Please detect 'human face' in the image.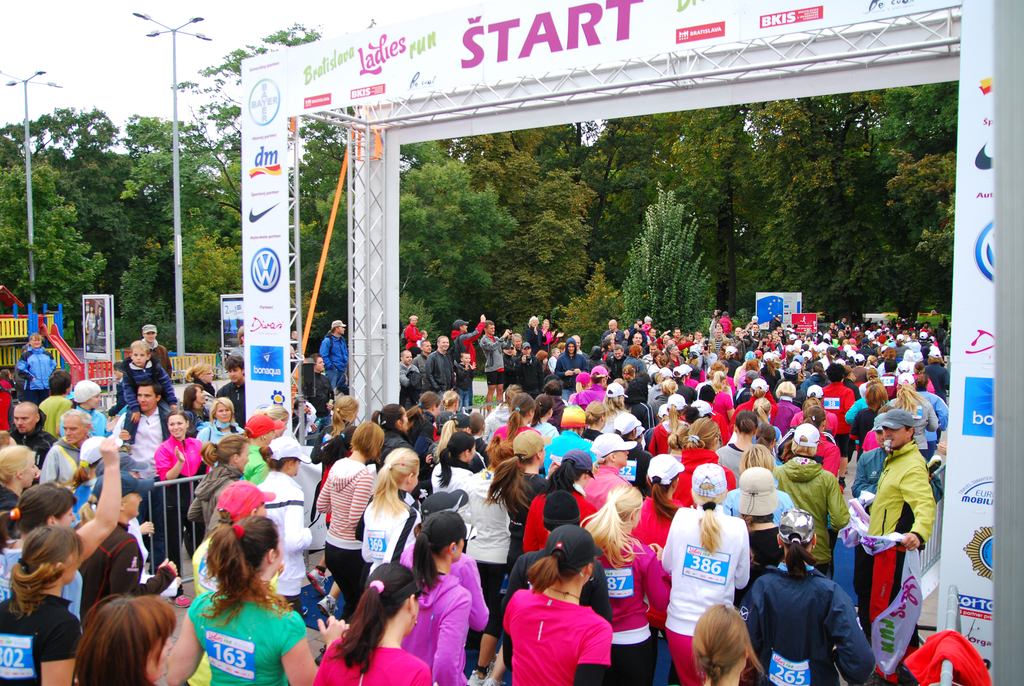
[left=82, top=387, right=108, bottom=407].
